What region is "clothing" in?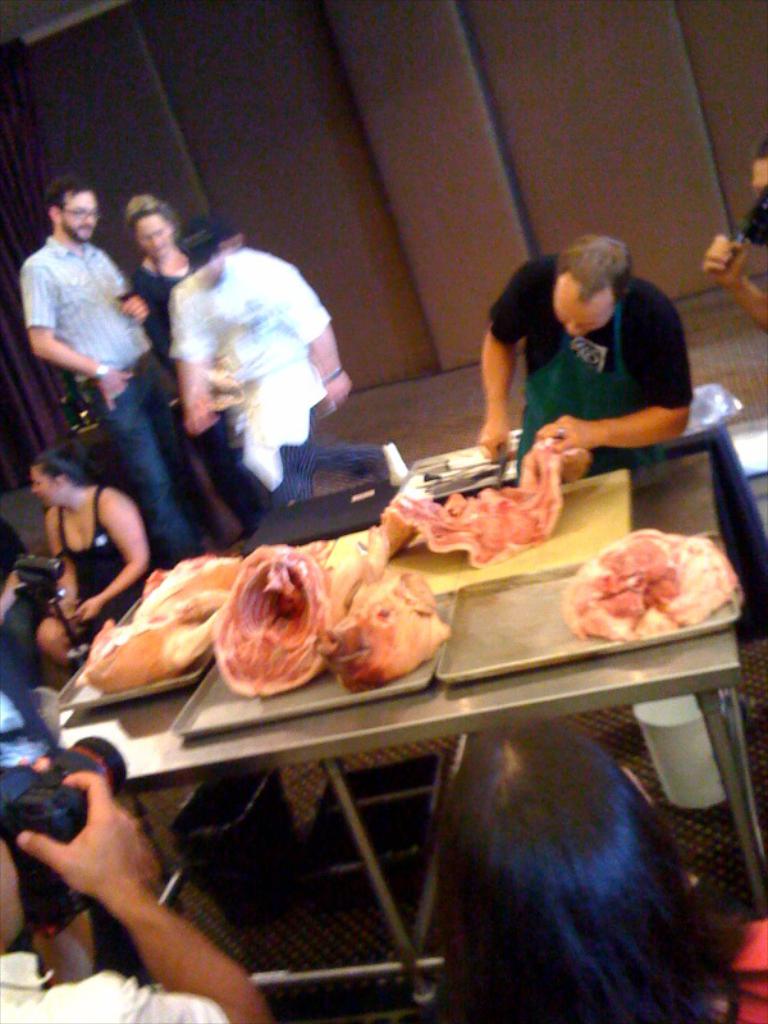
BBox(55, 474, 175, 636).
